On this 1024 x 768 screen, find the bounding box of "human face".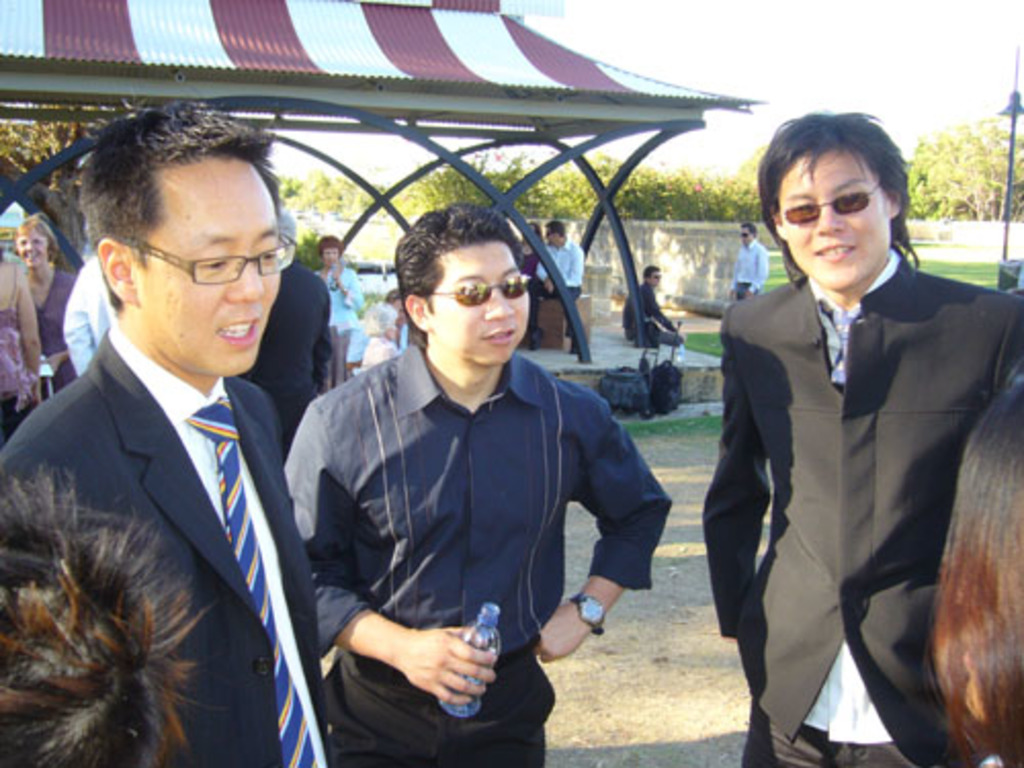
Bounding box: bbox=(16, 227, 45, 268).
